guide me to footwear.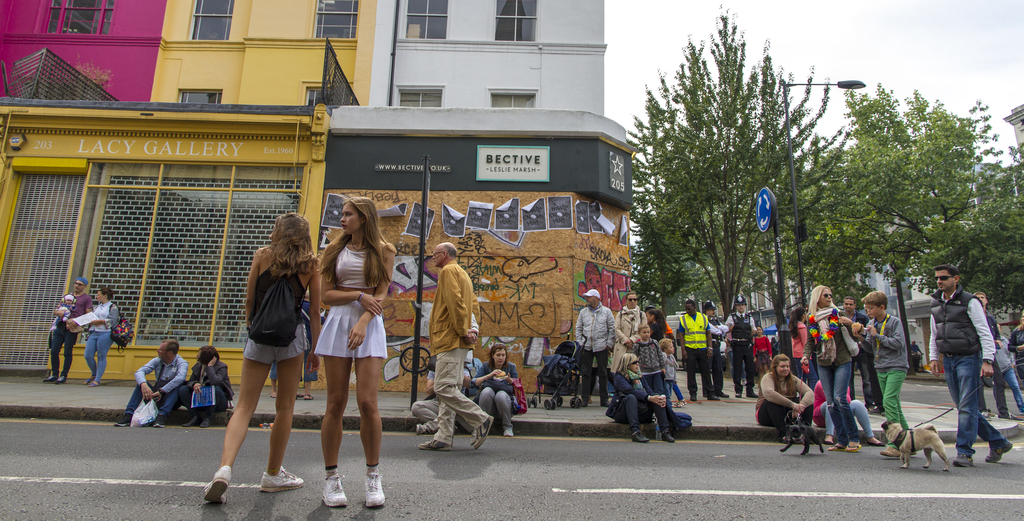
Guidance: 322 470 347 508.
